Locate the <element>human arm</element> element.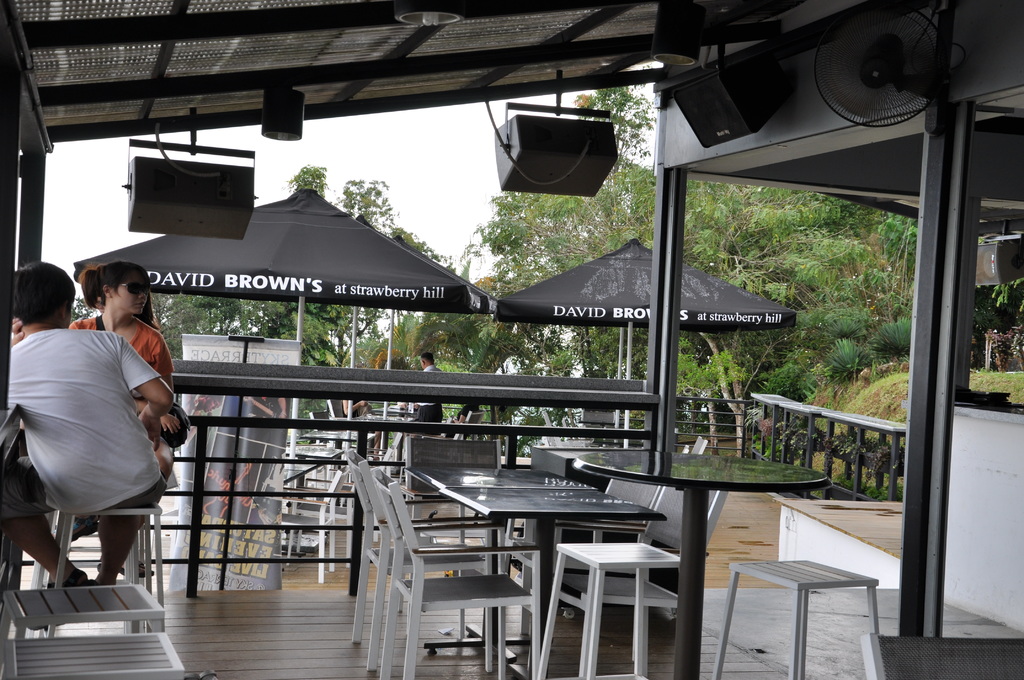
Element bbox: {"x1": 6, "y1": 314, "x2": 29, "y2": 346}.
